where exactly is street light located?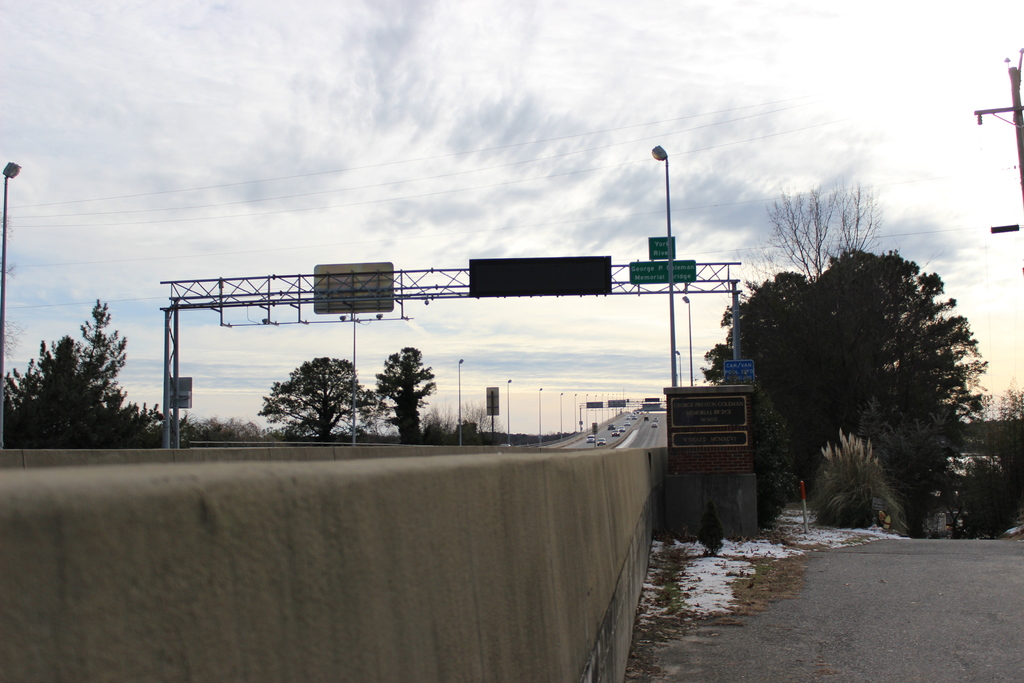
Its bounding box is detection(675, 352, 684, 388).
